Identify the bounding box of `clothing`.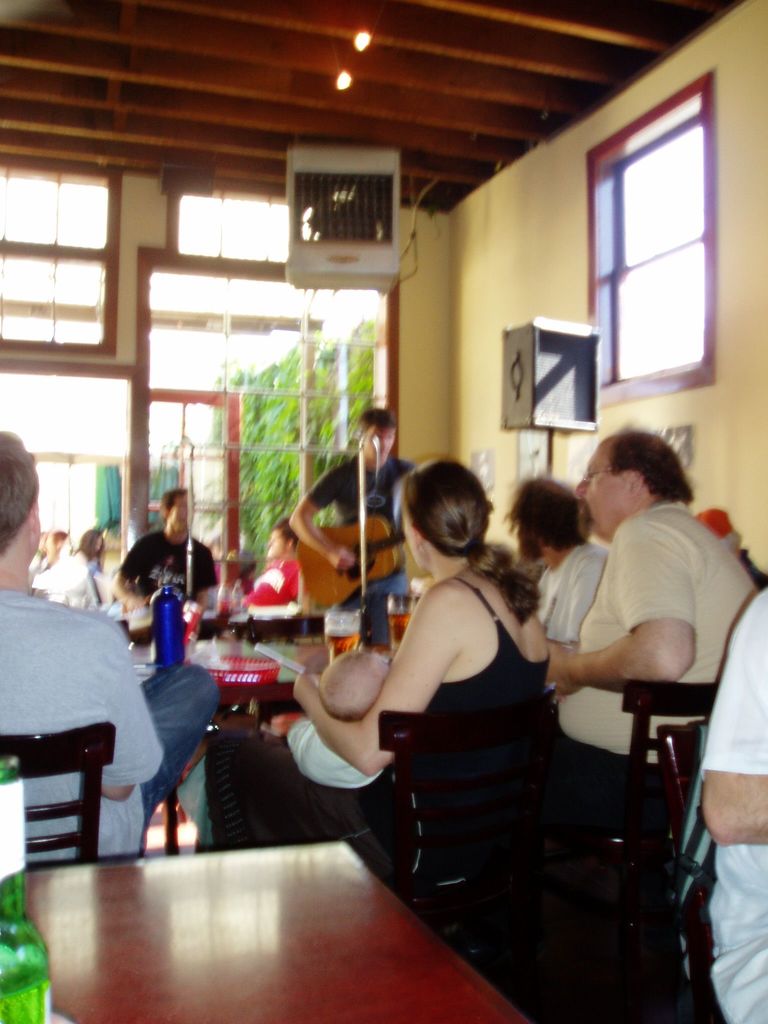
305, 456, 417, 641.
